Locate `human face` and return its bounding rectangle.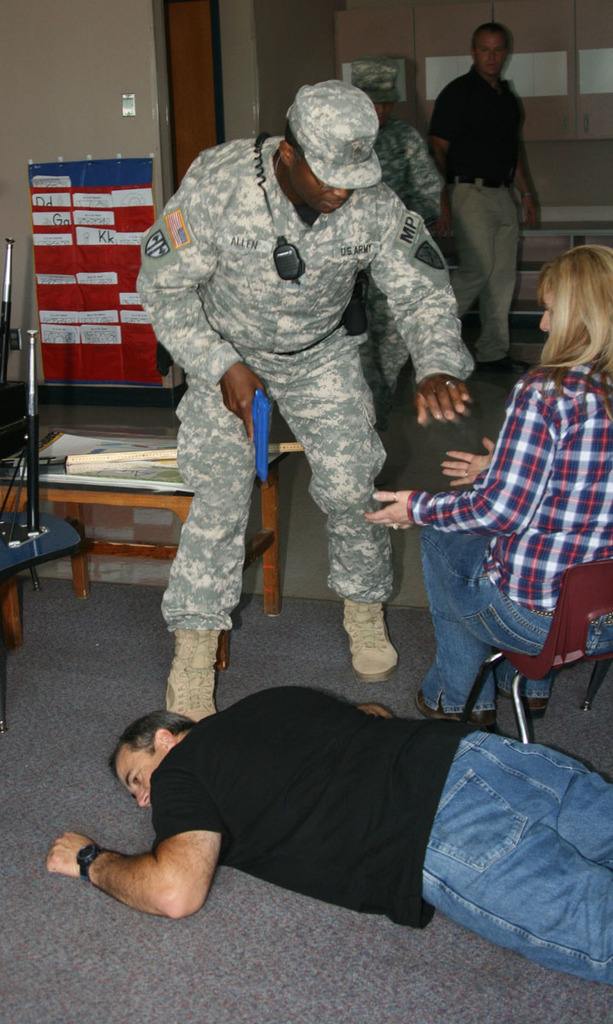
(x1=289, y1=156, x2=356, y2=209).
